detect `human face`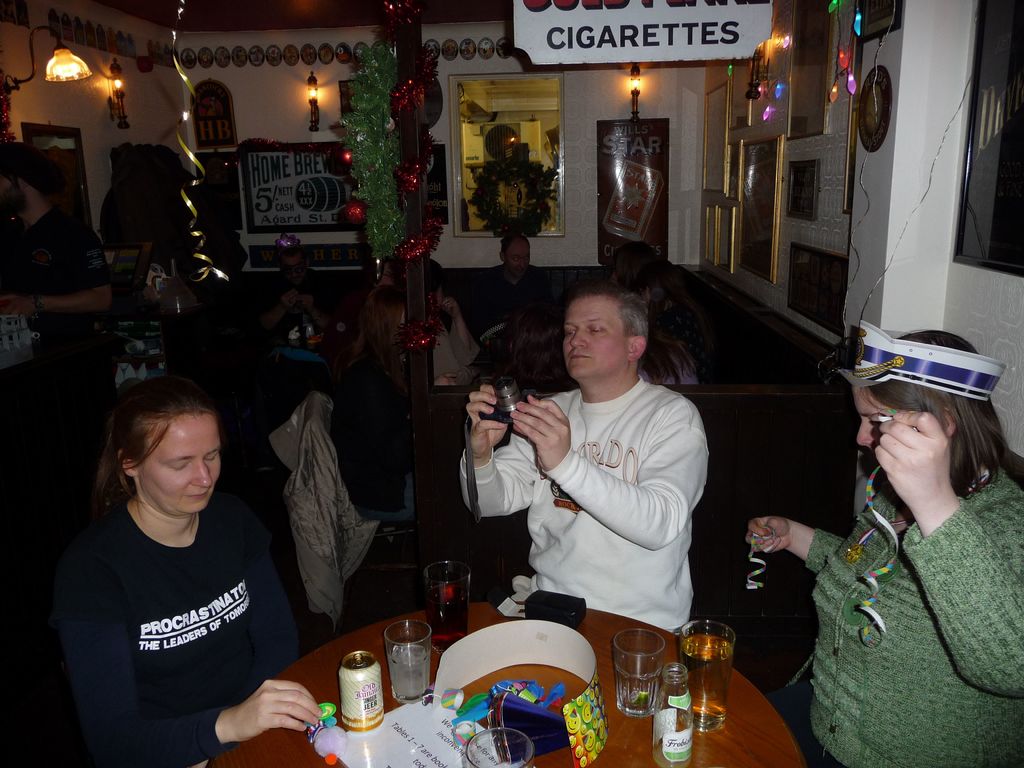
select_region(0, 173, 22, 216)
